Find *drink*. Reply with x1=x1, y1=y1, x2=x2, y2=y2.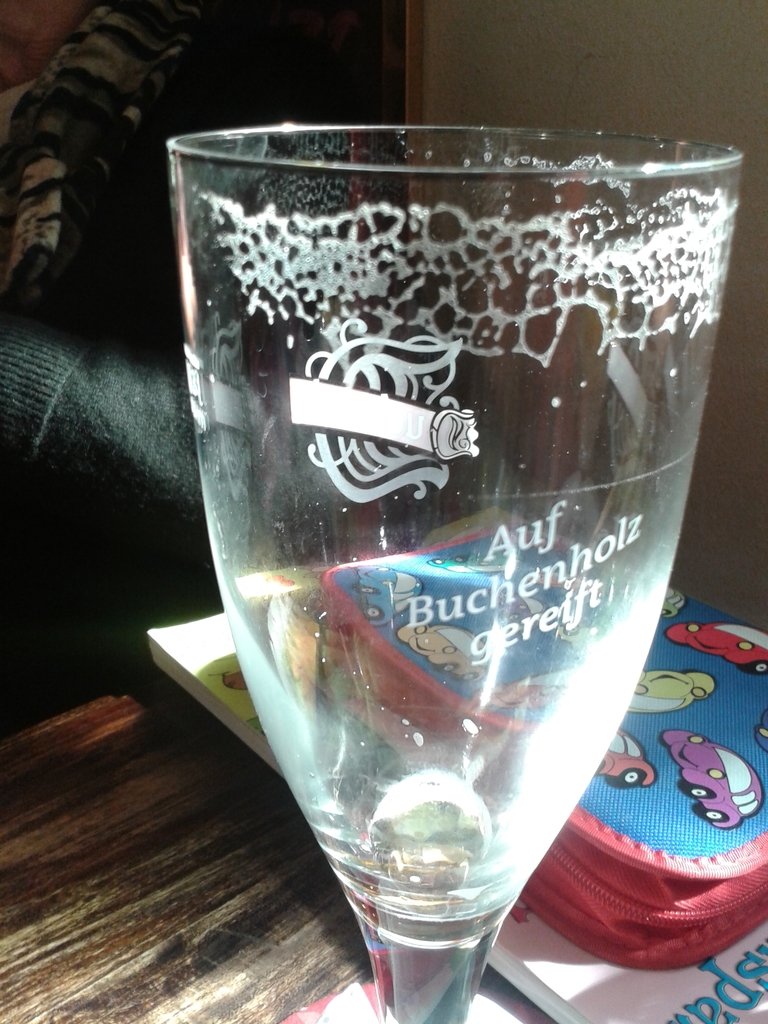
x1=147, y1=129, x2=747, y2=998.
